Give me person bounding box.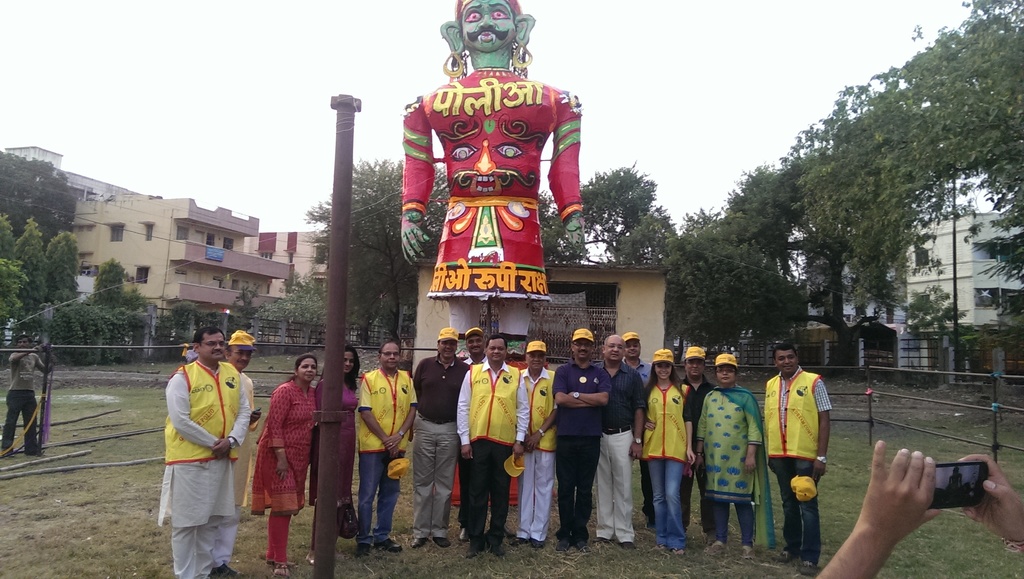
bbox=(679, 346, 728, 537).
